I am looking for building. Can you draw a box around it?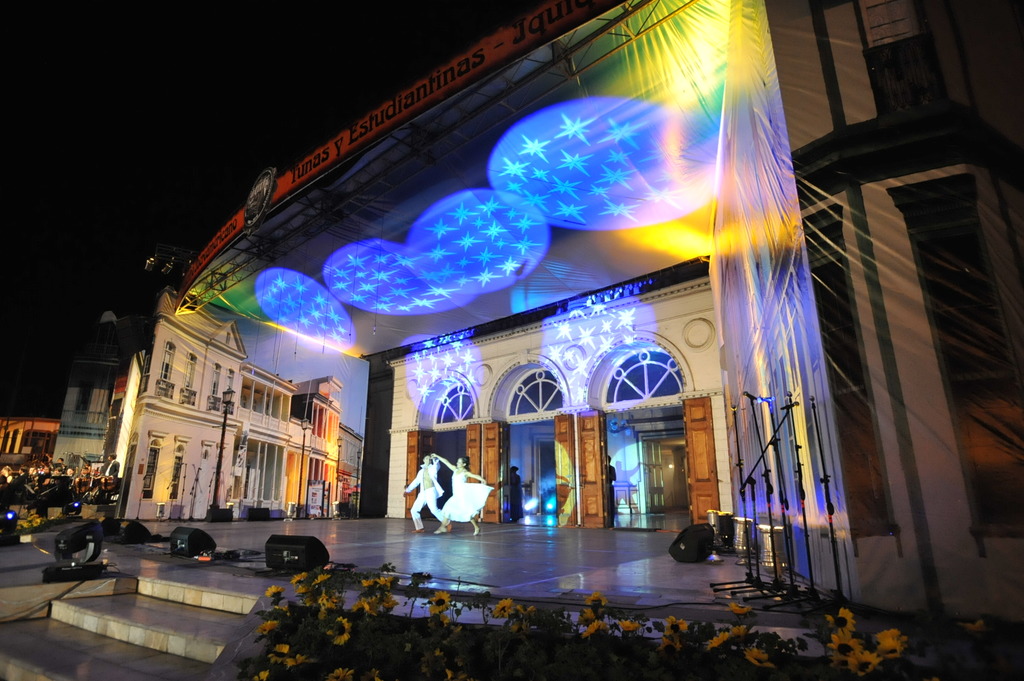
Sure, the bounding box is (0,0,1023,680).
